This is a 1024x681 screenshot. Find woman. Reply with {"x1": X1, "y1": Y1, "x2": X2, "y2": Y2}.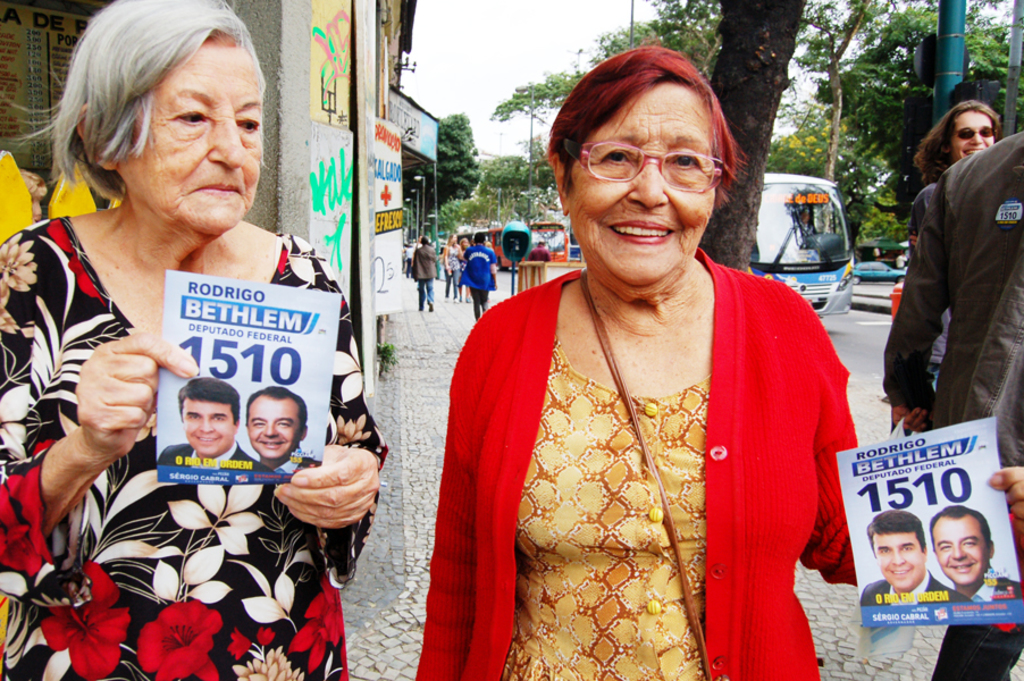
{"x1": 913, "y1": 98, "x2": 1004, "y2": 389}.
